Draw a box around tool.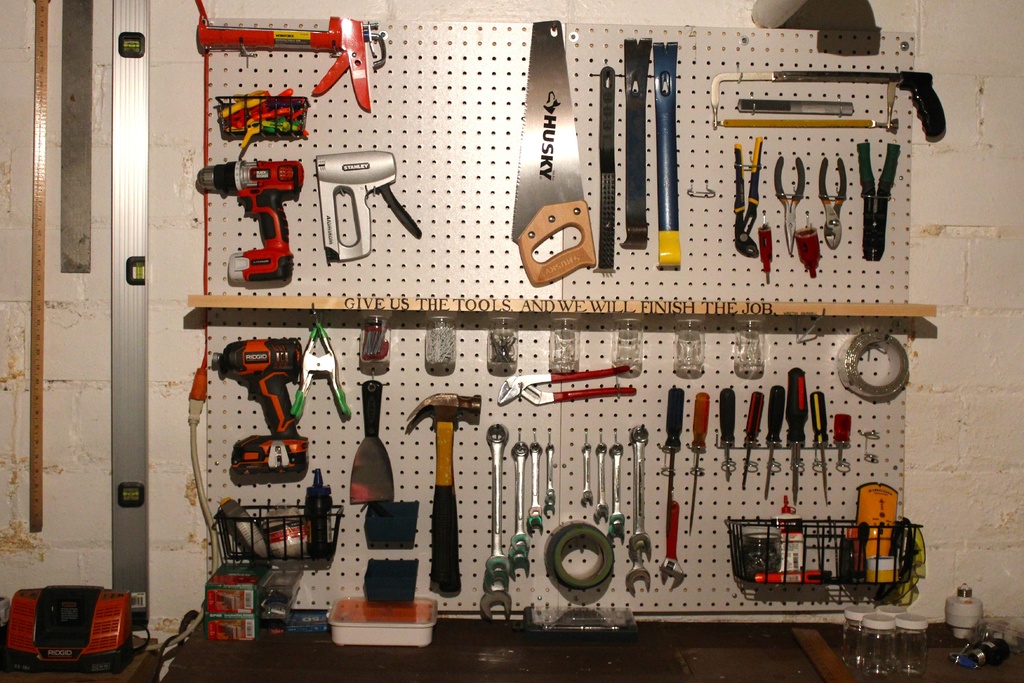
[left=705, top=66, right=947, bottom=143].
